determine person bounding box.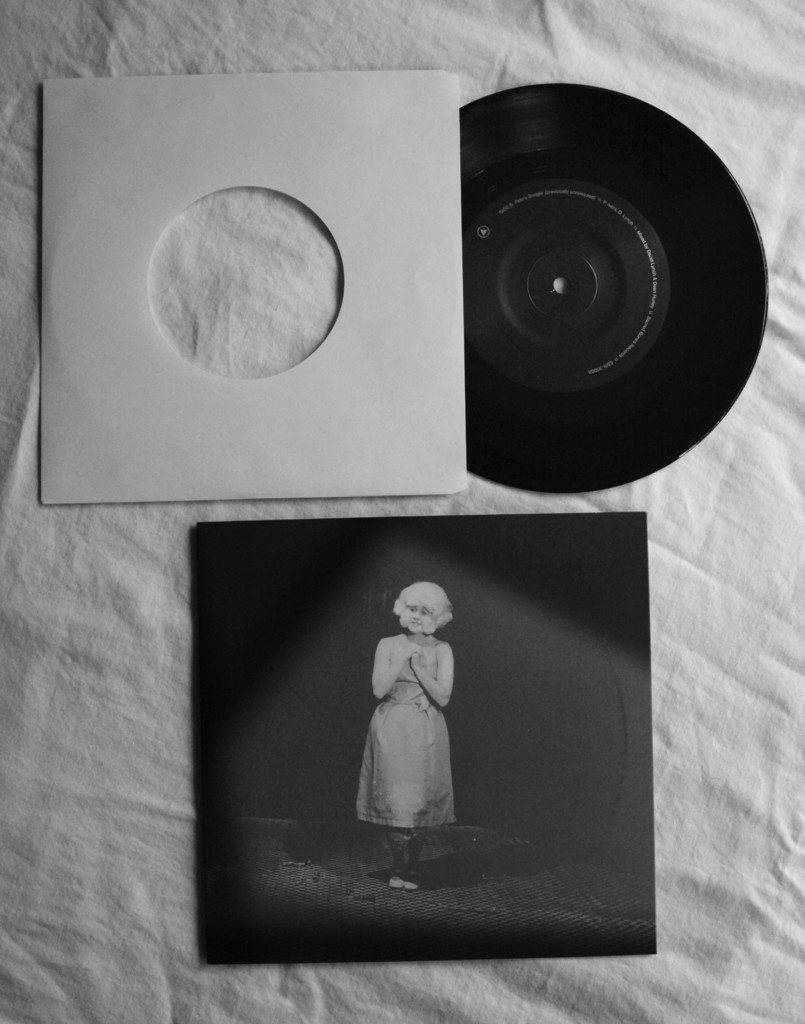
Determined: l=356, t=575, r=454, b=886.
